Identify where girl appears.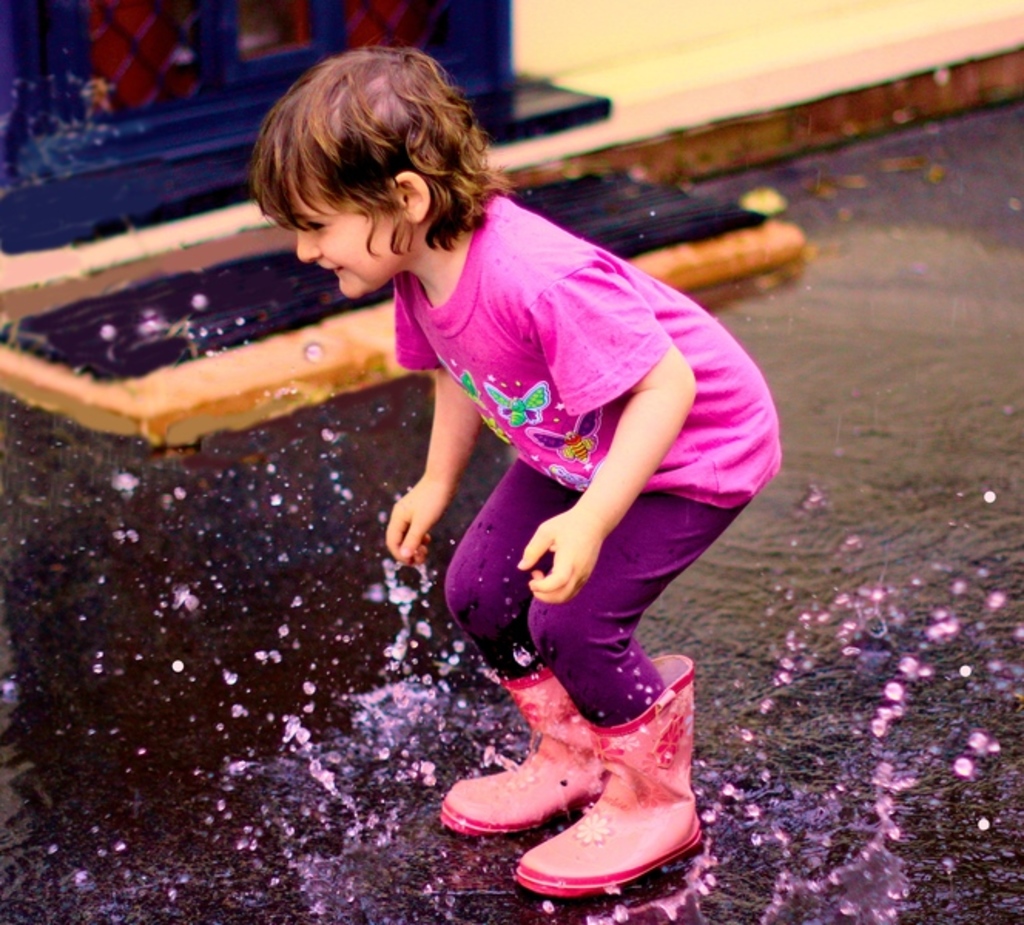
Appears at (x1=247, y1=37, x2=776, y2=900).
